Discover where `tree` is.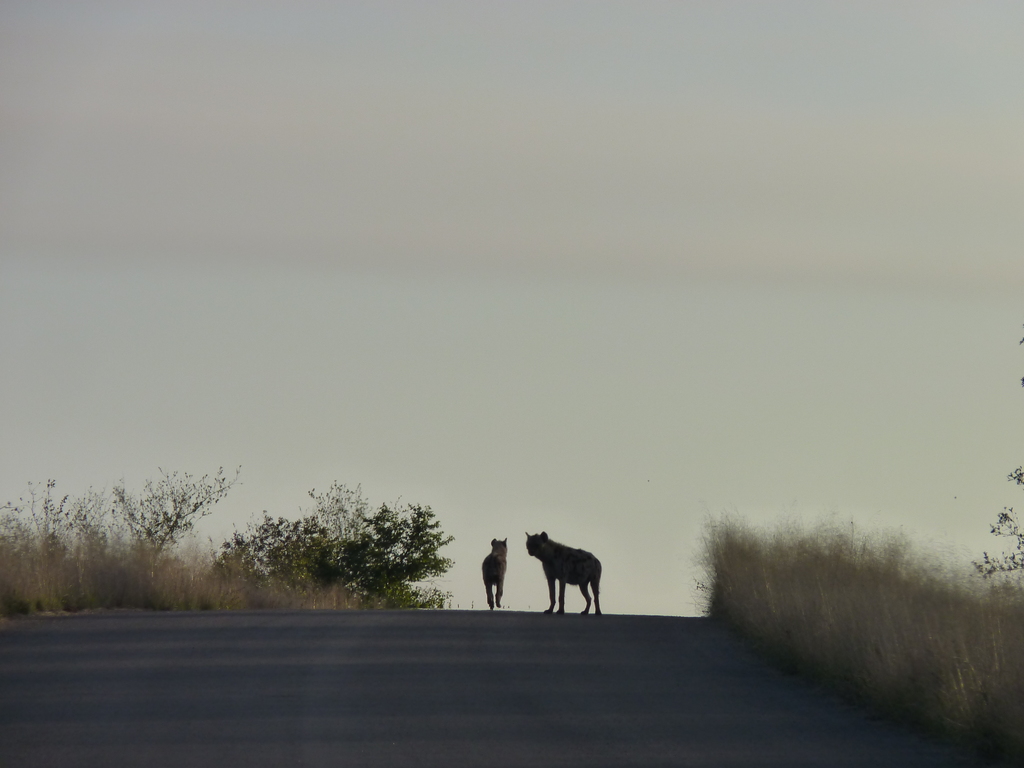
Discovered at x1=977, y1=328, x2=1023, y2=584.
